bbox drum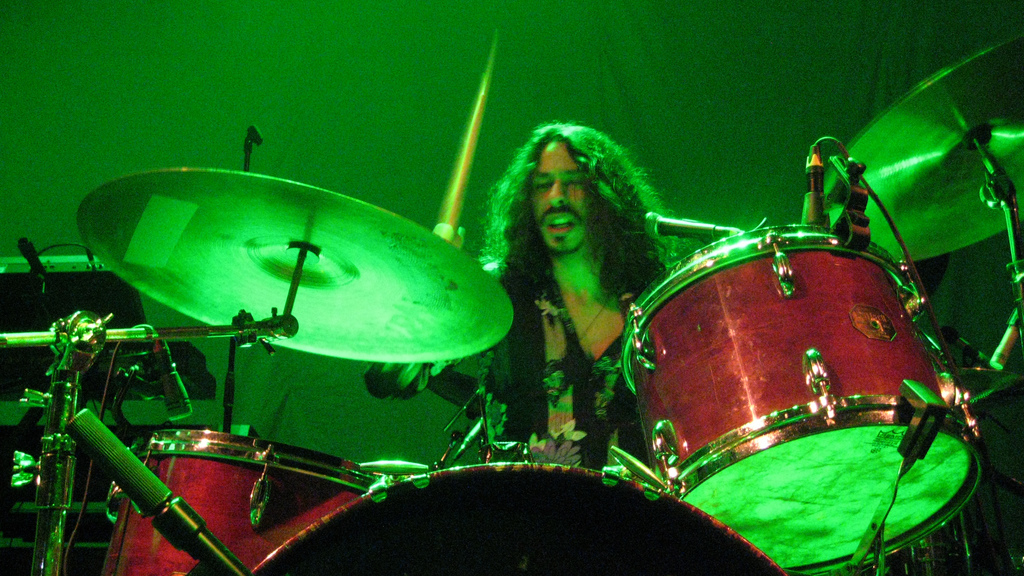
<box>623,222,984,573</box>
